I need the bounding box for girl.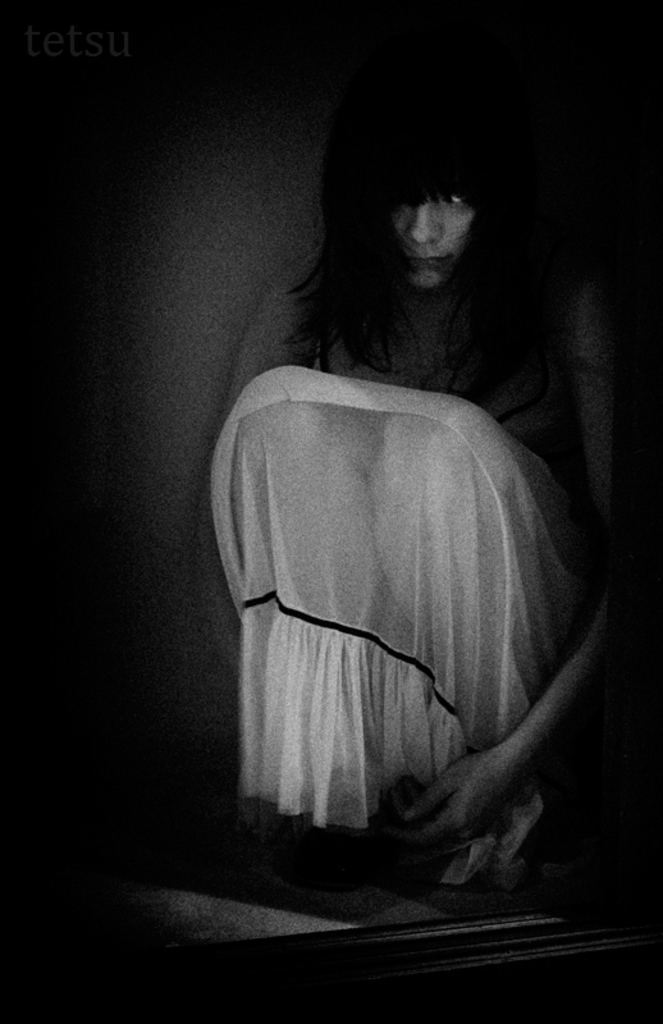
Here it is: <box>177,60,643,919</box>.
